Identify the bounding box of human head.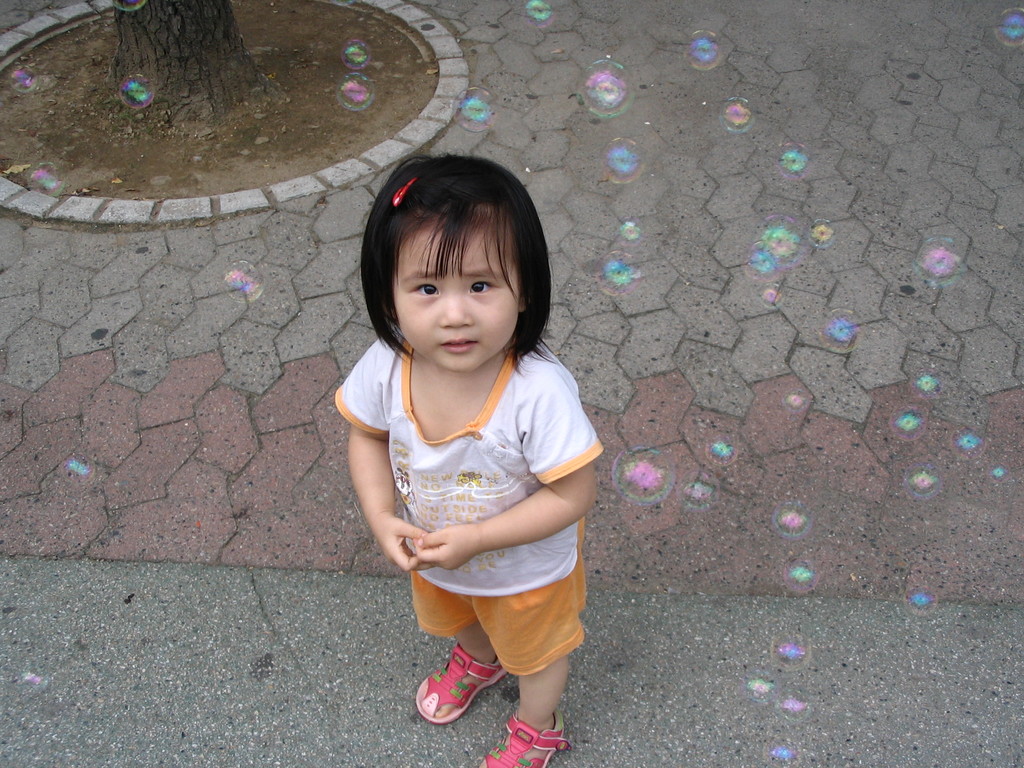
{"x1": 355, "y1": 200, "x2": 559, "y2": 401}.
